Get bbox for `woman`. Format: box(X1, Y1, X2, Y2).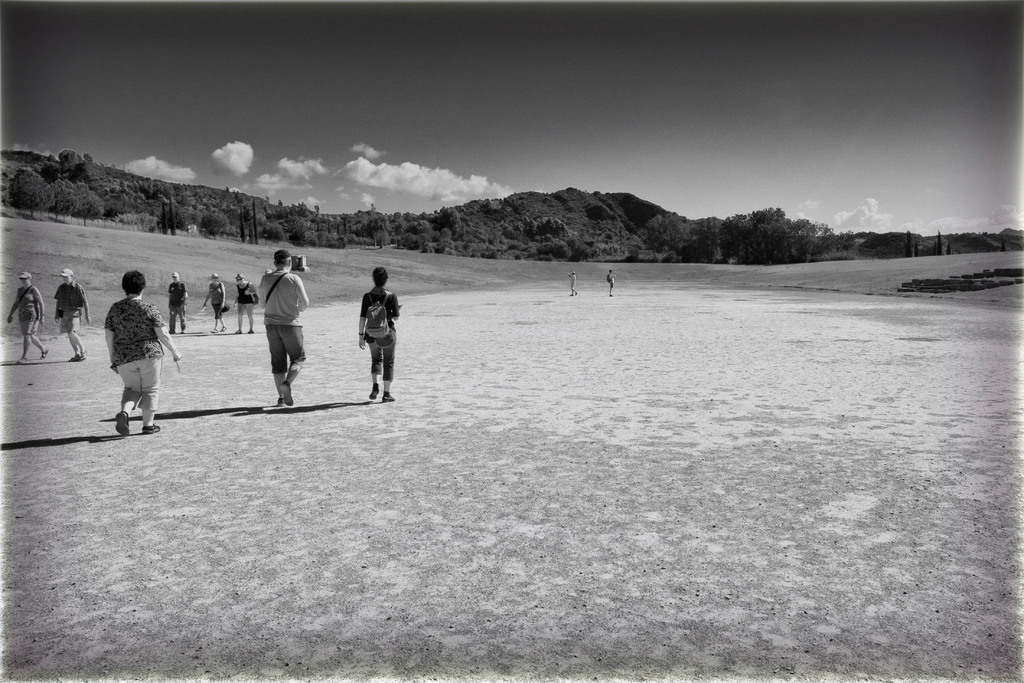
box(203, 273, 228, 332).
